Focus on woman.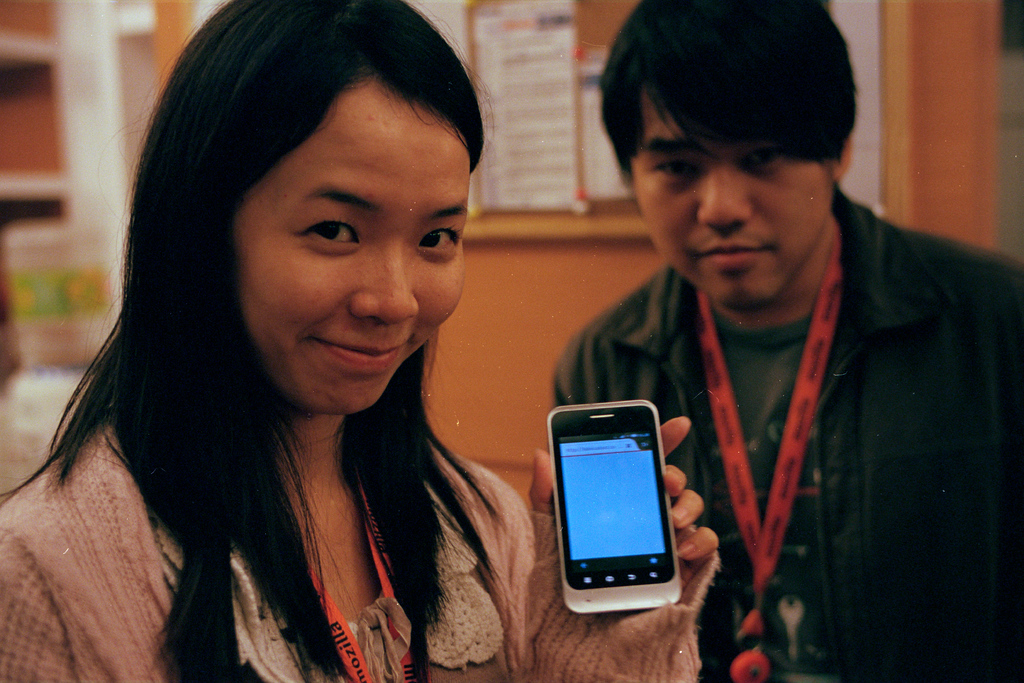
Focused at (x1=19, y1=20, x2=591, y2=671).
